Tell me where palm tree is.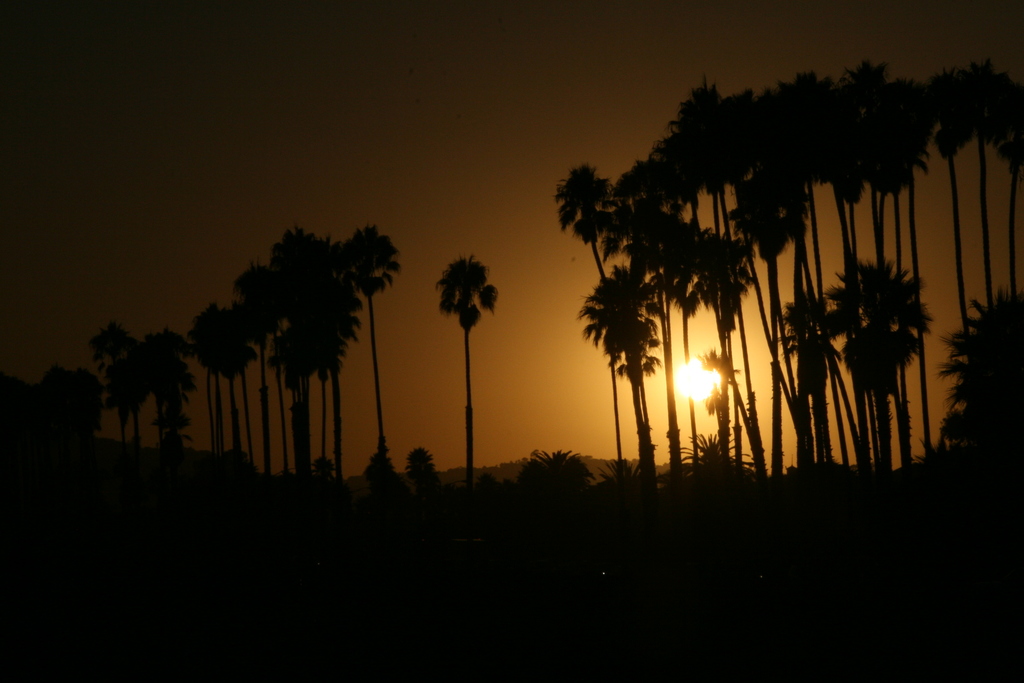
palm tree is at BBox(253, 227, 324, 464).
